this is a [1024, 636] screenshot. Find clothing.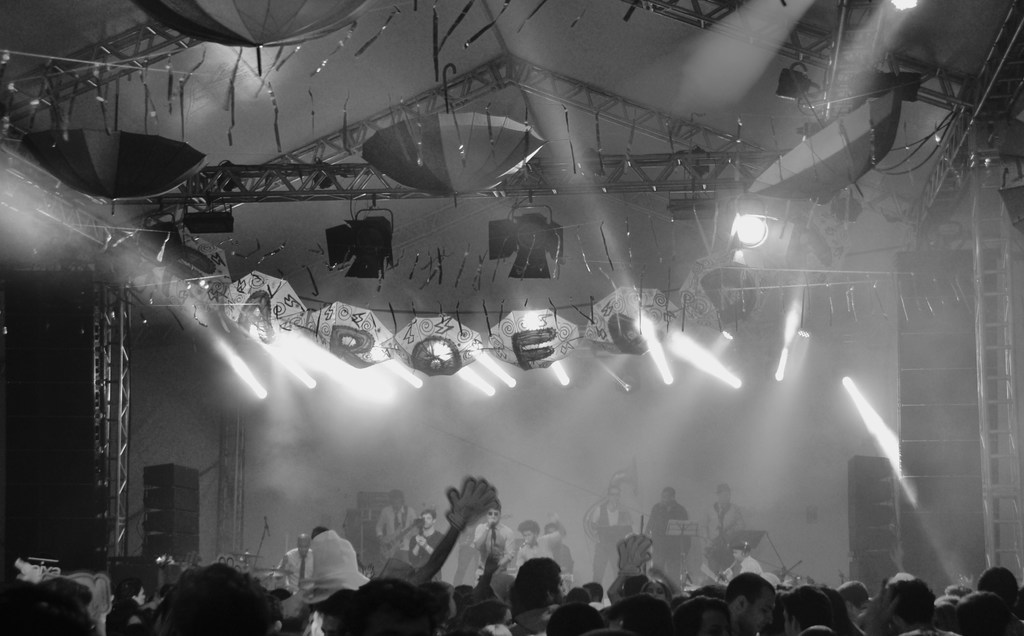
Bounding box: 473, 518, 514, 585.
